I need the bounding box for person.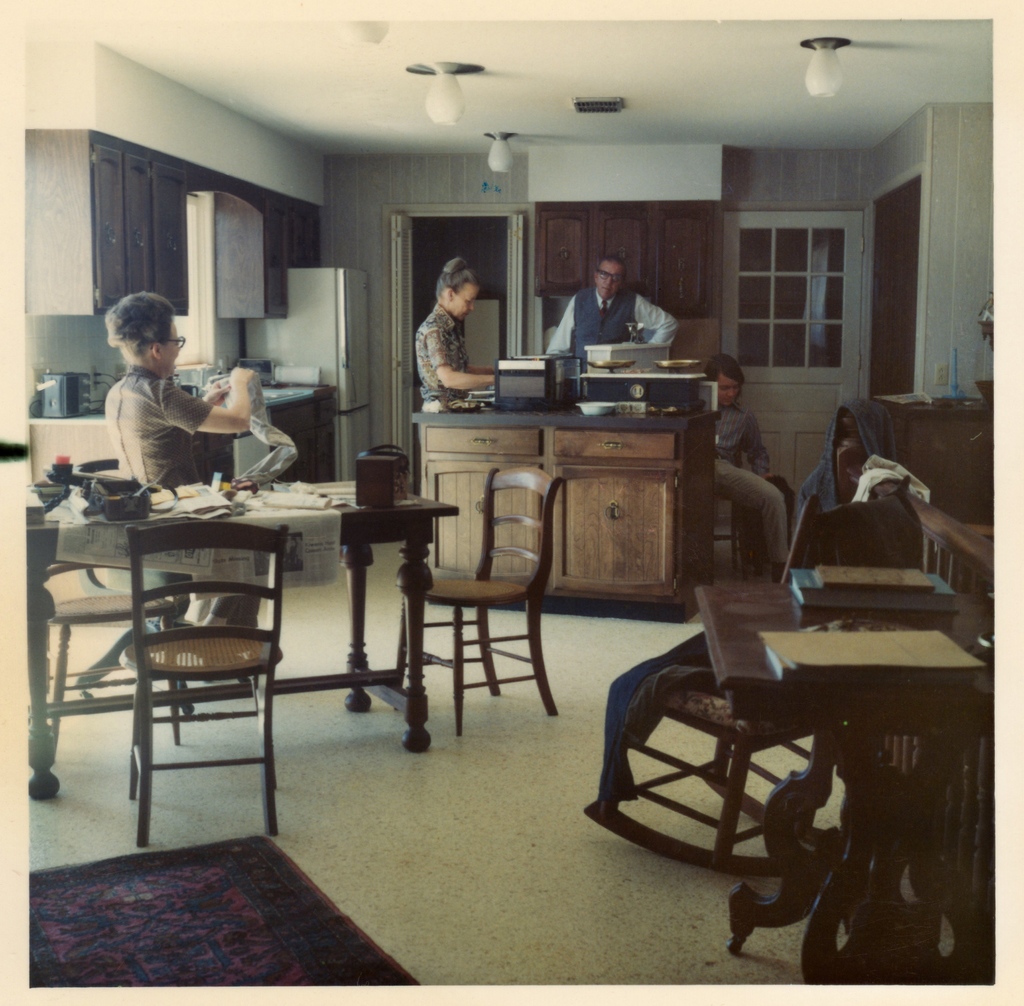
Here it is: pyautogui.locateOnScreen(543, 255, 680, 376).
